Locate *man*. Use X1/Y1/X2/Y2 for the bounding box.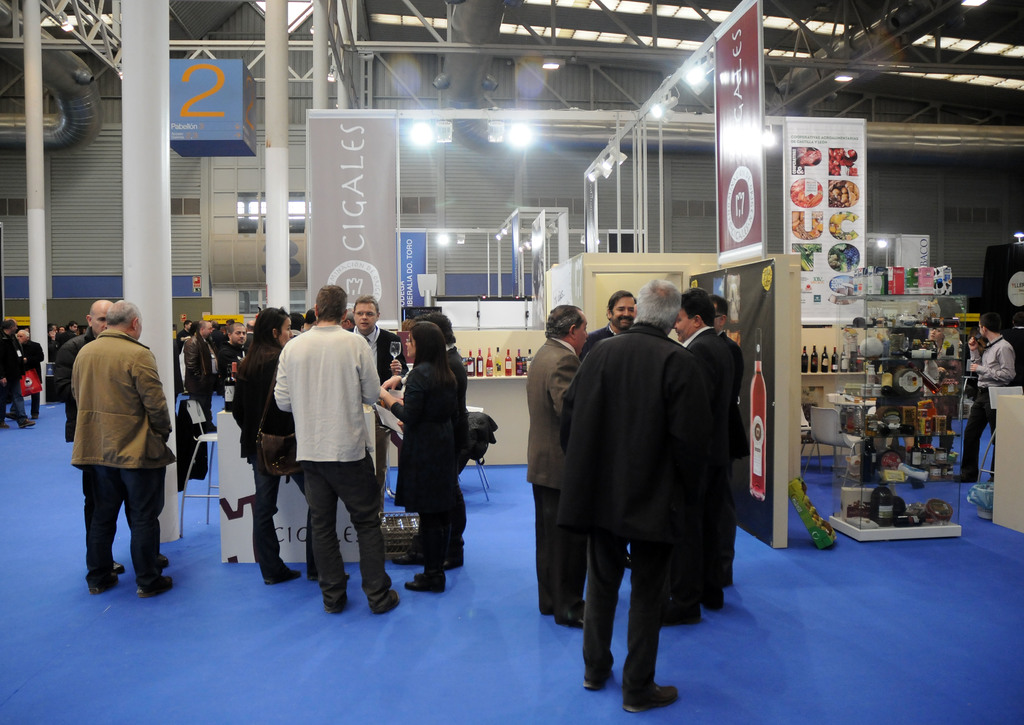
954/308/1016/484.
